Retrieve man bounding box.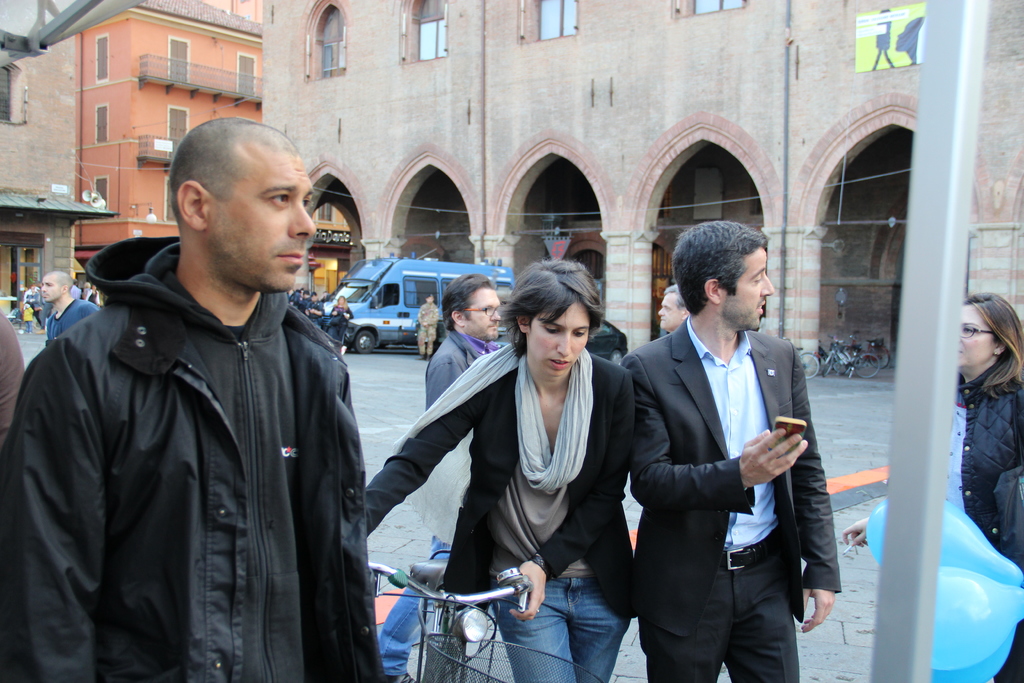
Bounding box: 42/272/104/346.
